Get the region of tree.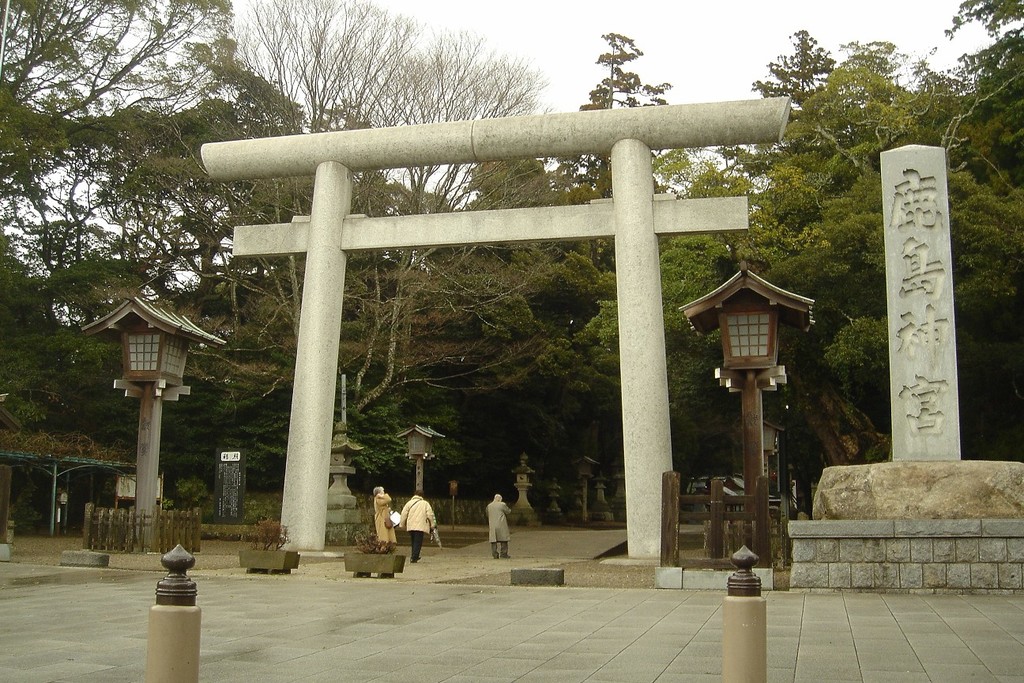
detection(577, 28, 672, 198).
